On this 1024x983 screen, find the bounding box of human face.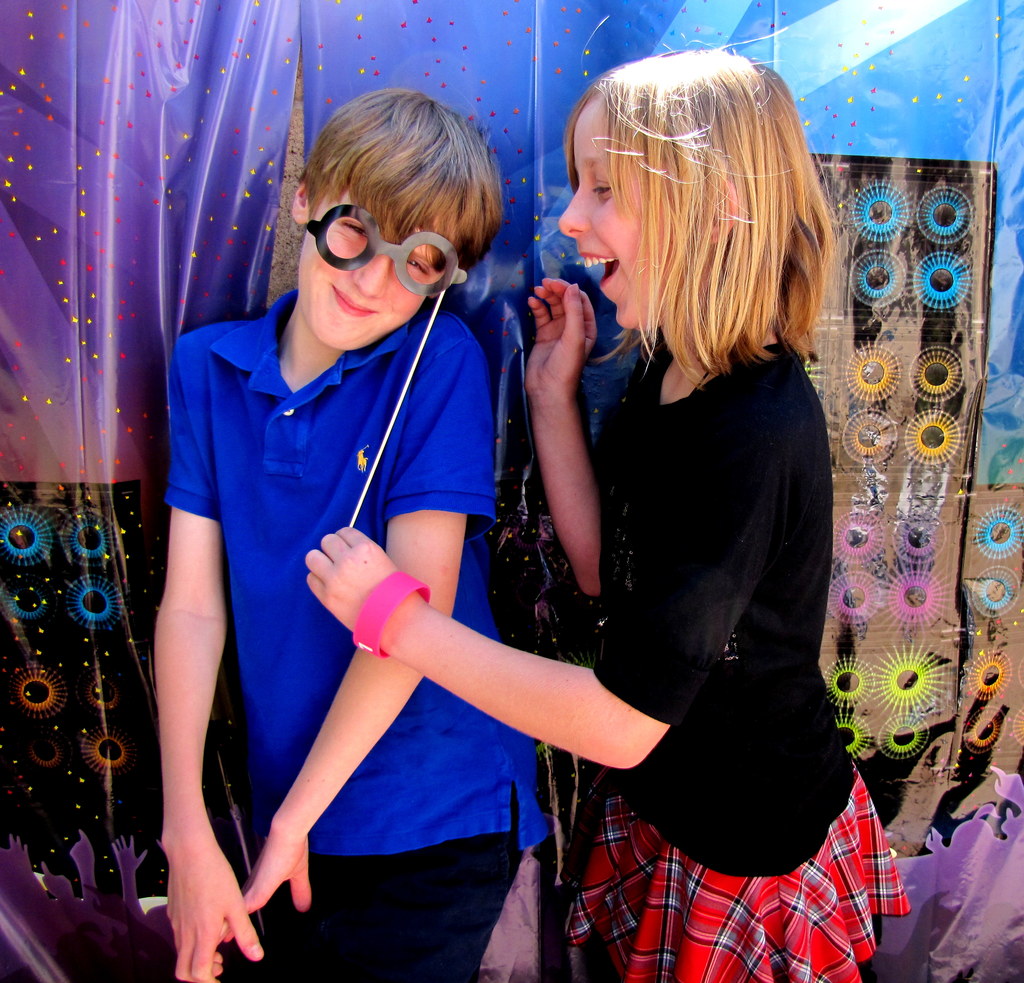
Bounding box: select_region(555, 97, 689, 329).
